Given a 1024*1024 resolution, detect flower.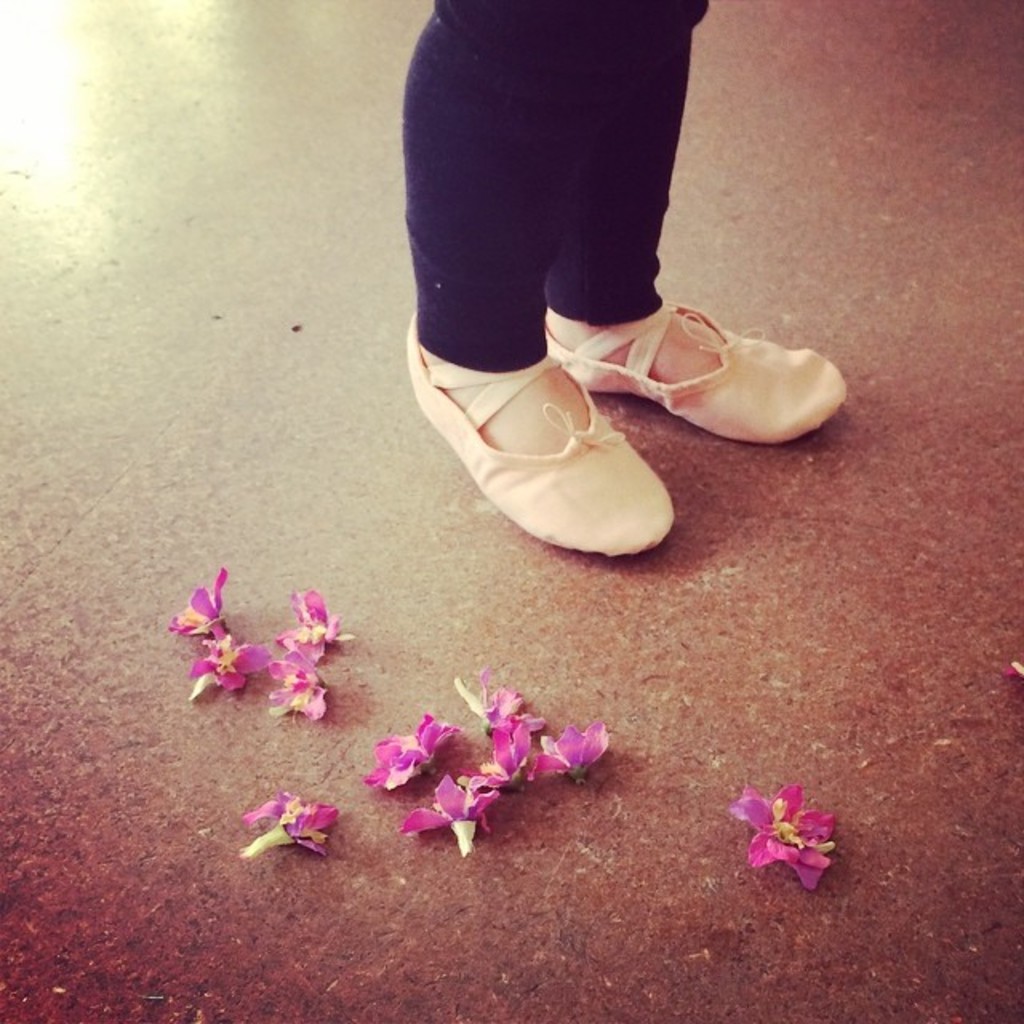
crop(235, 789, 326, 859).
